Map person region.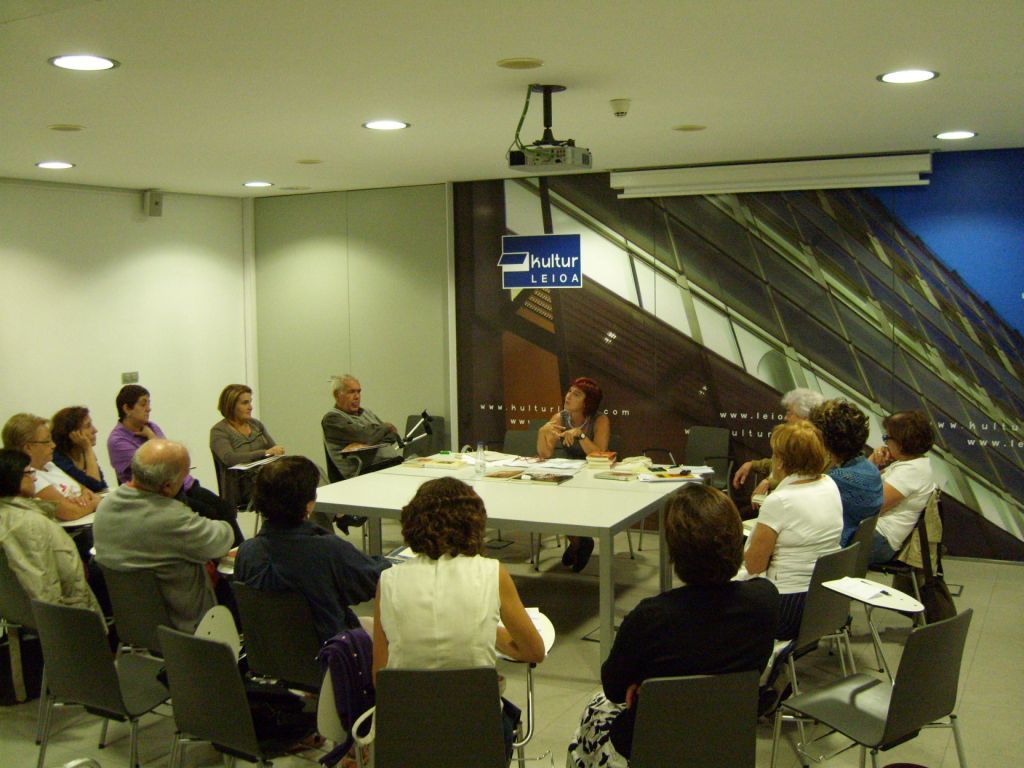
Mapped to x1=231, y1=455, x2=378, y2=709.
